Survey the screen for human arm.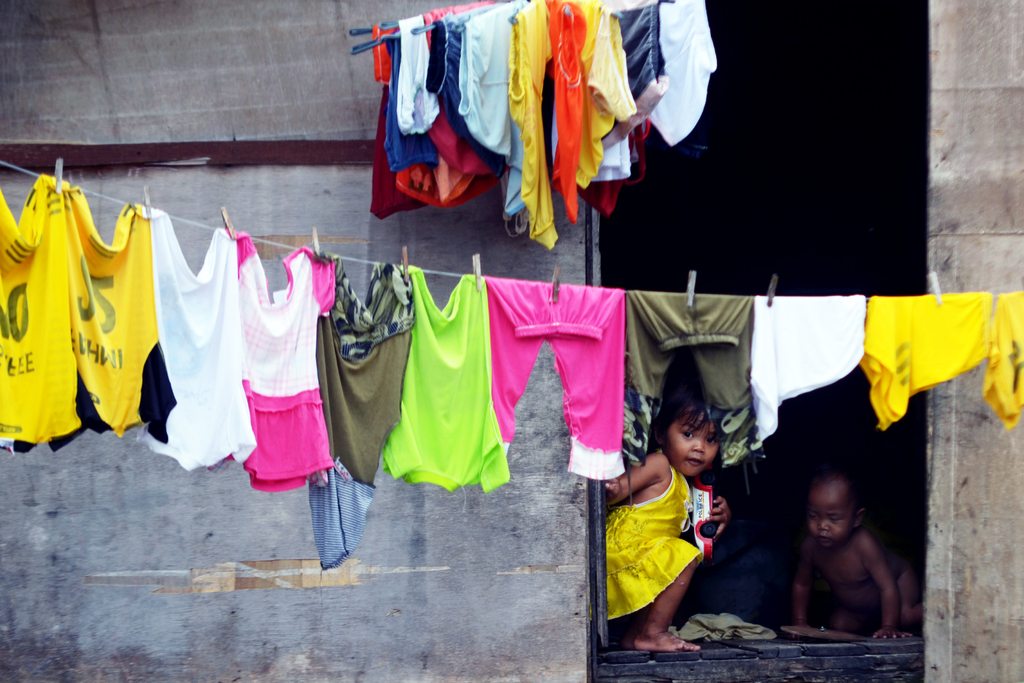
Survey found: <bbox>705, 491, 740, 541</bbox>.
